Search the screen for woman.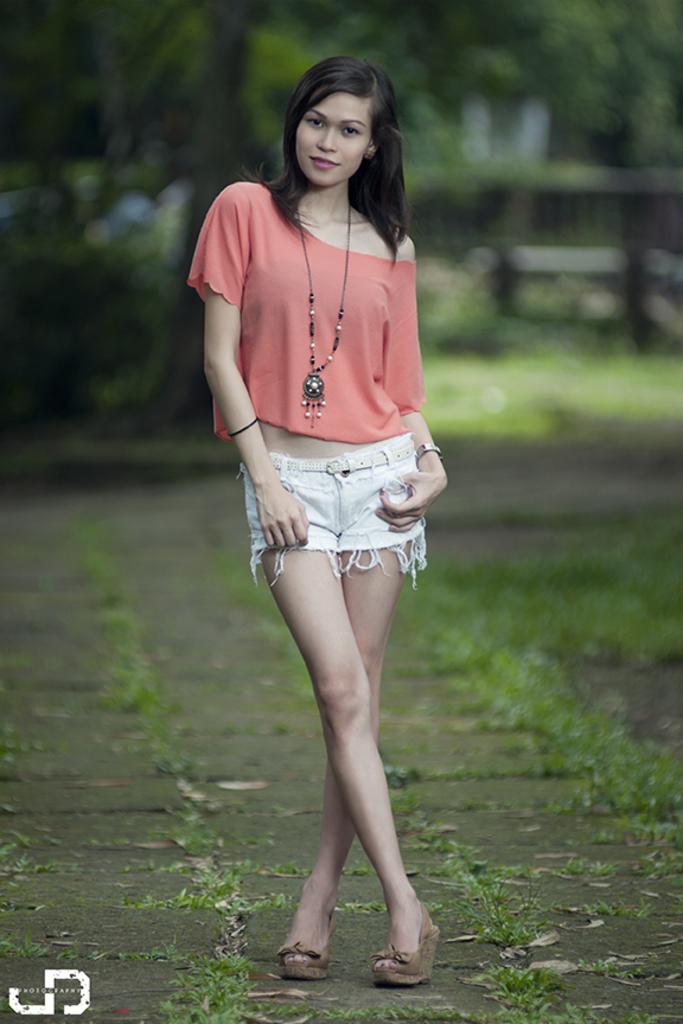
Found at select_region(186, 63, 472, 955).
